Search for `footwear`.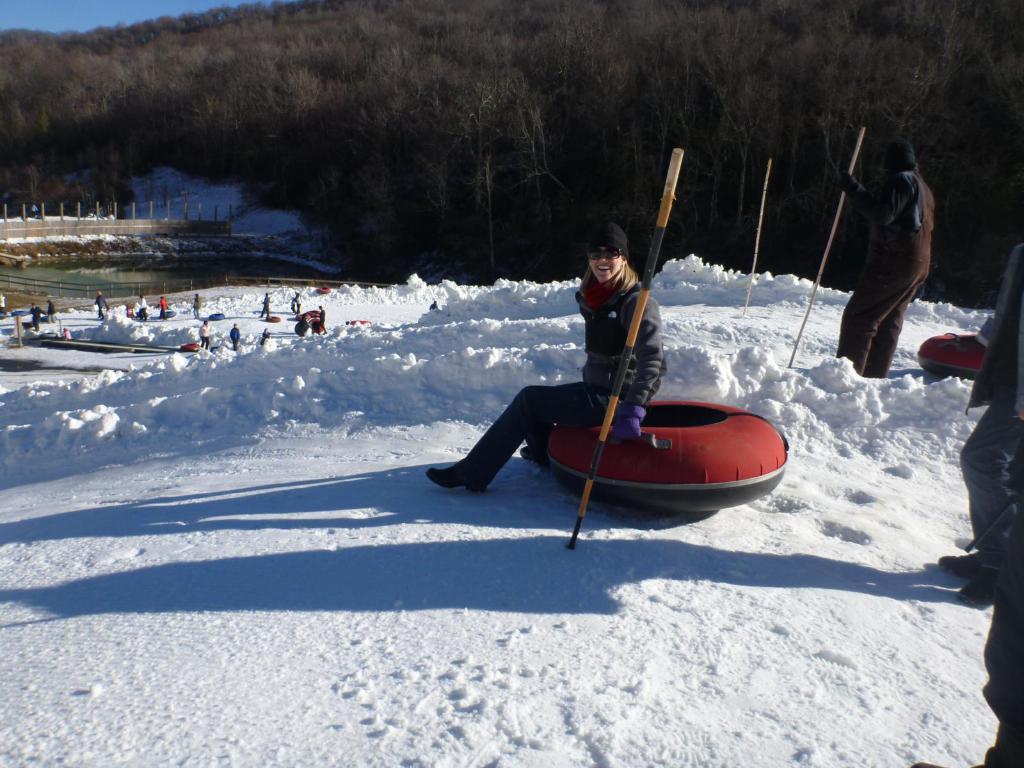
Found at 957:570:992:610.
